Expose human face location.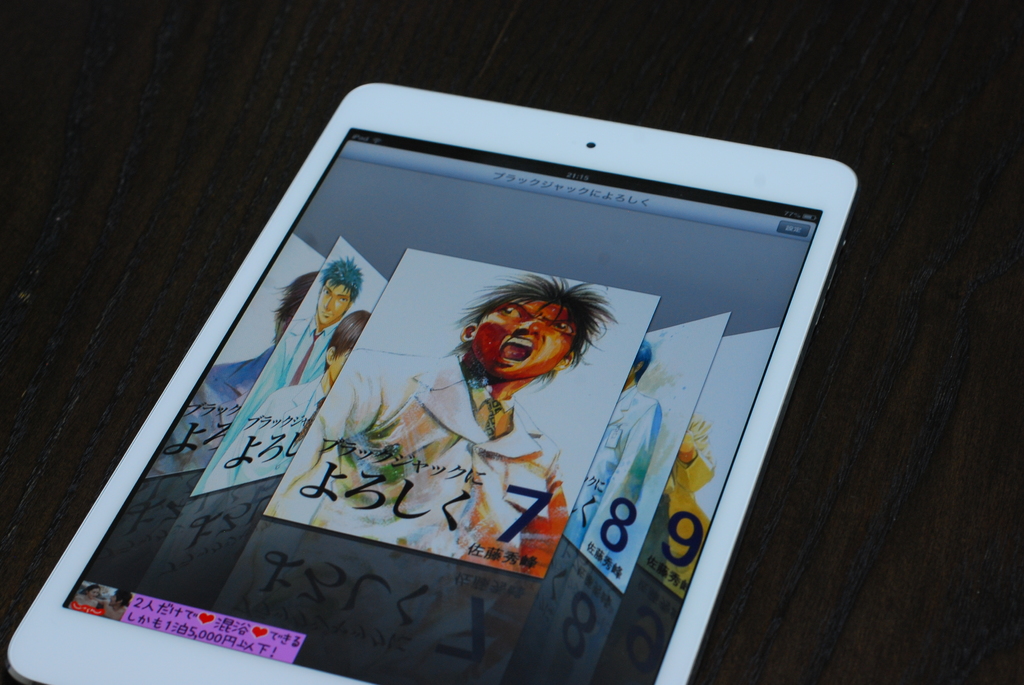
Exposed at select_region(319, 278, 351, 322).
